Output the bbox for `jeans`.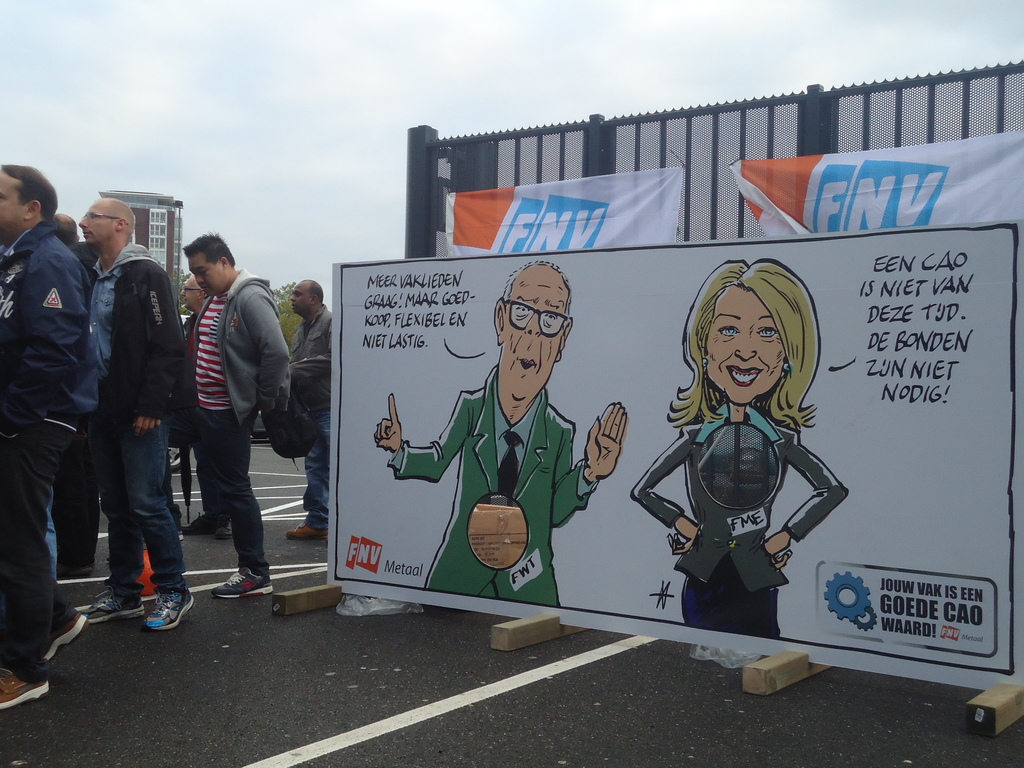
{"x1": 305, "y1": 415, "x2": 333, "y2": 529}.
